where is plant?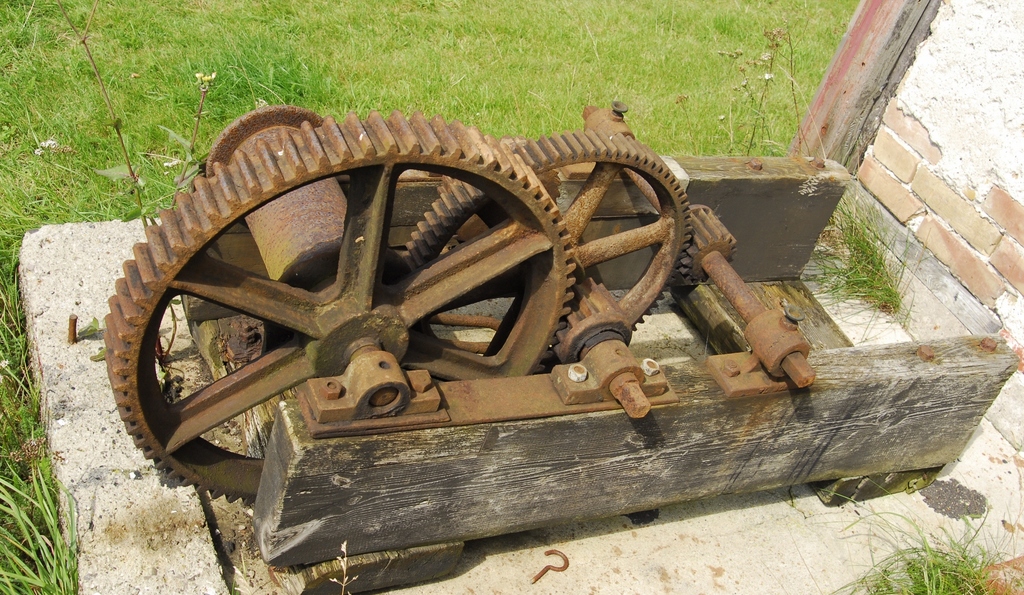
{"left": 815, "top": 490, "right": 1012, "bottom": 594}.
